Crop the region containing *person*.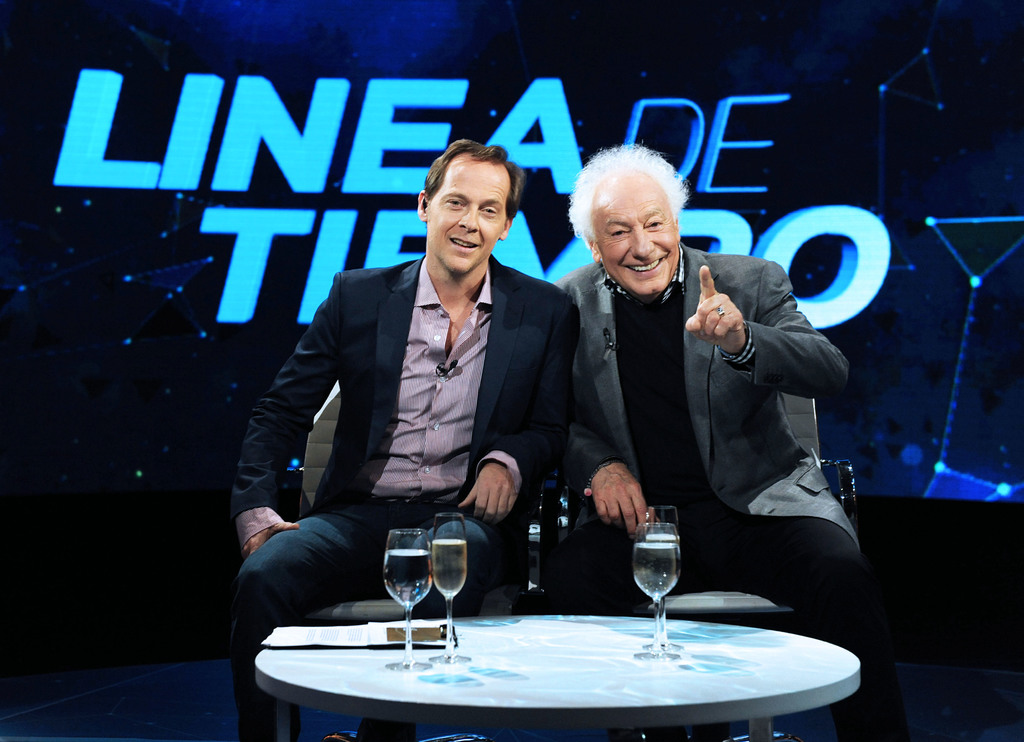
Crop region: {"left": 545, "top": 135, "right": 906, "bottom": 741}.
